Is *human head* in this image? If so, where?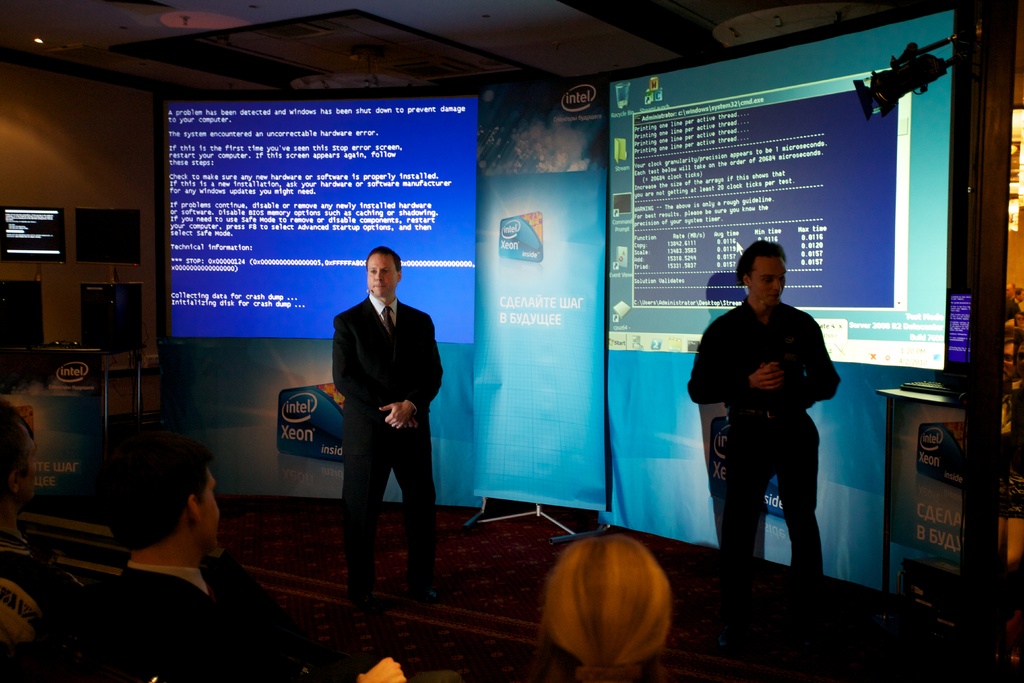
Yes, at Rect(0, 401, 43, 509).
